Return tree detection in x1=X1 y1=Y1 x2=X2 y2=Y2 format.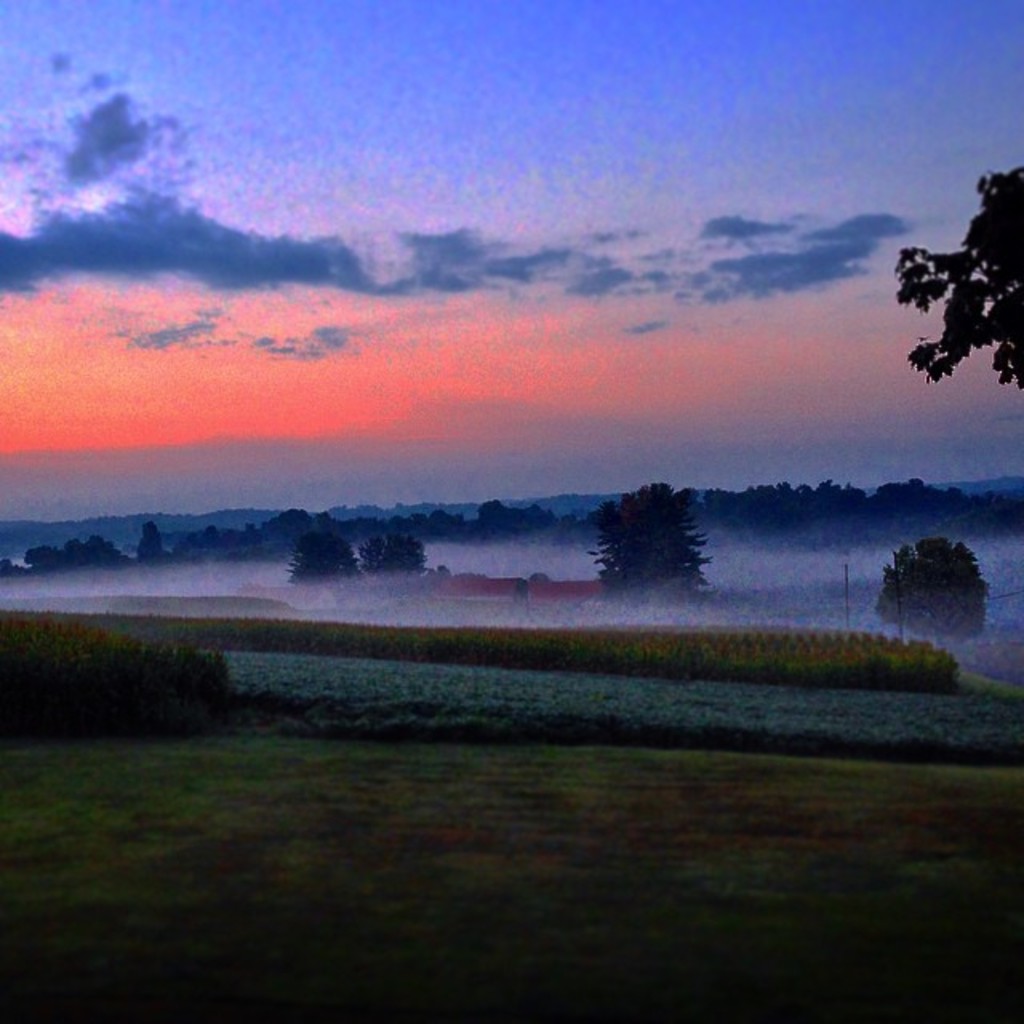
x1=139 y1=515 x2=171 y2=565.
